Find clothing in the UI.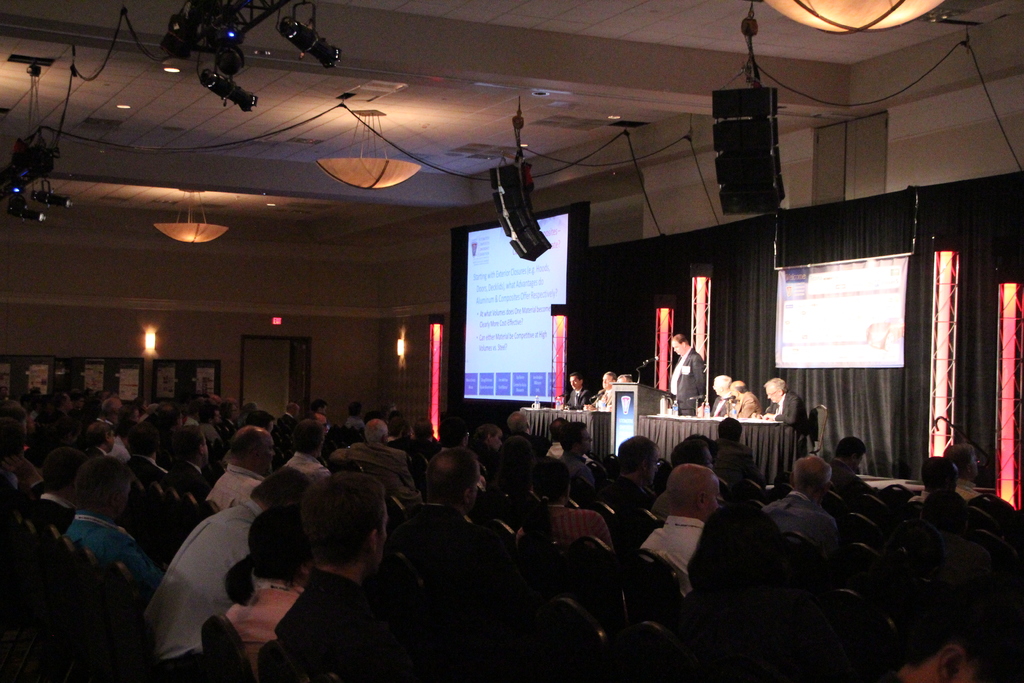
UI element at BBox(667, 348, 705, 415).
